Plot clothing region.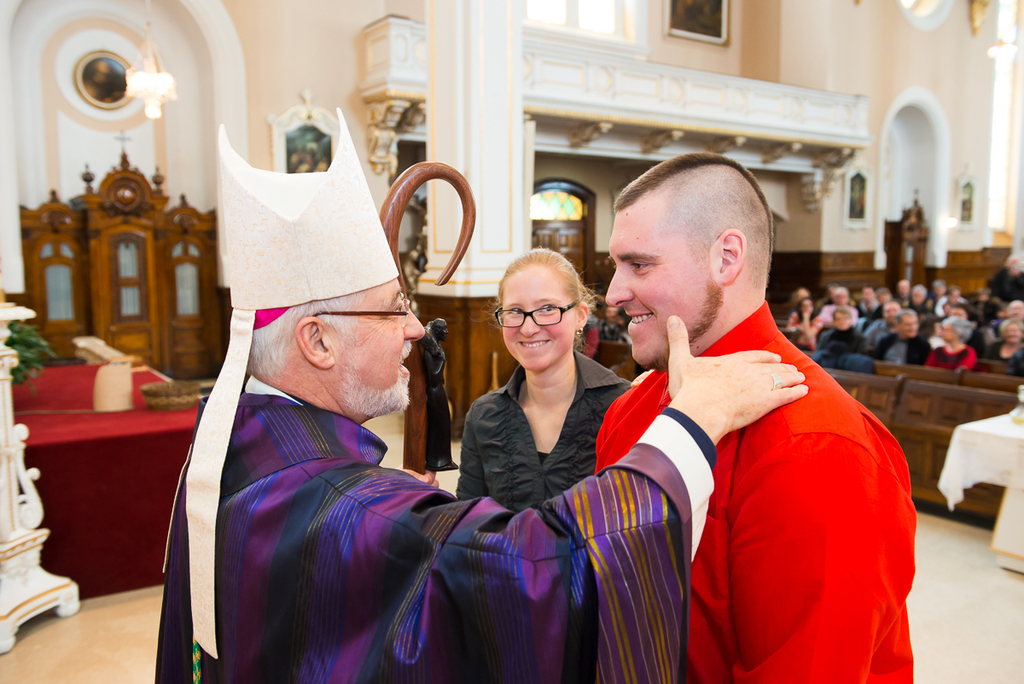
Plotted at x1=868 y1=329 x2=931 y2=360.
